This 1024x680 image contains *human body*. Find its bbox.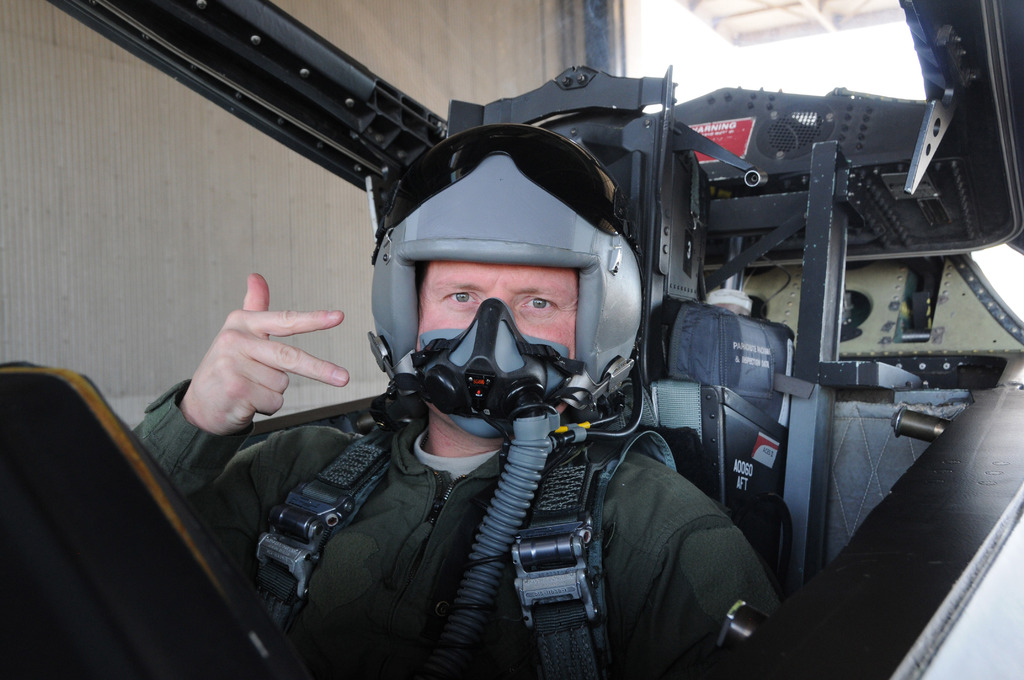
select_region(132, 121, 878, 651).
